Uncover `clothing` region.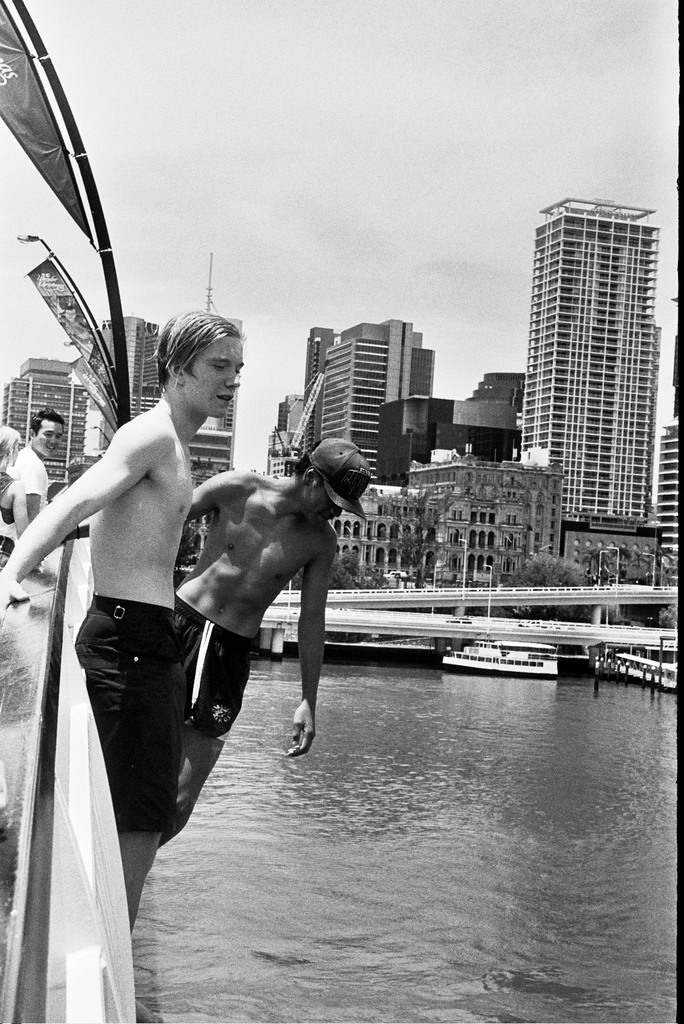
Uncovered: bbox=(72, 598, 189, 833).
